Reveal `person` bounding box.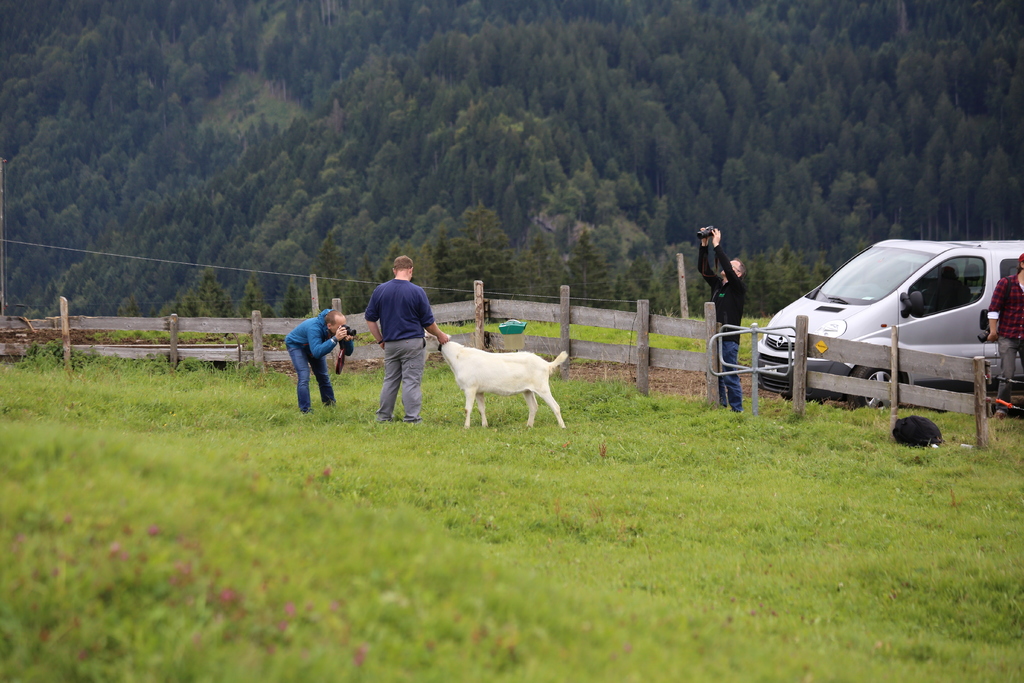
Revealed: BBox(701, 226, 749, 415).
